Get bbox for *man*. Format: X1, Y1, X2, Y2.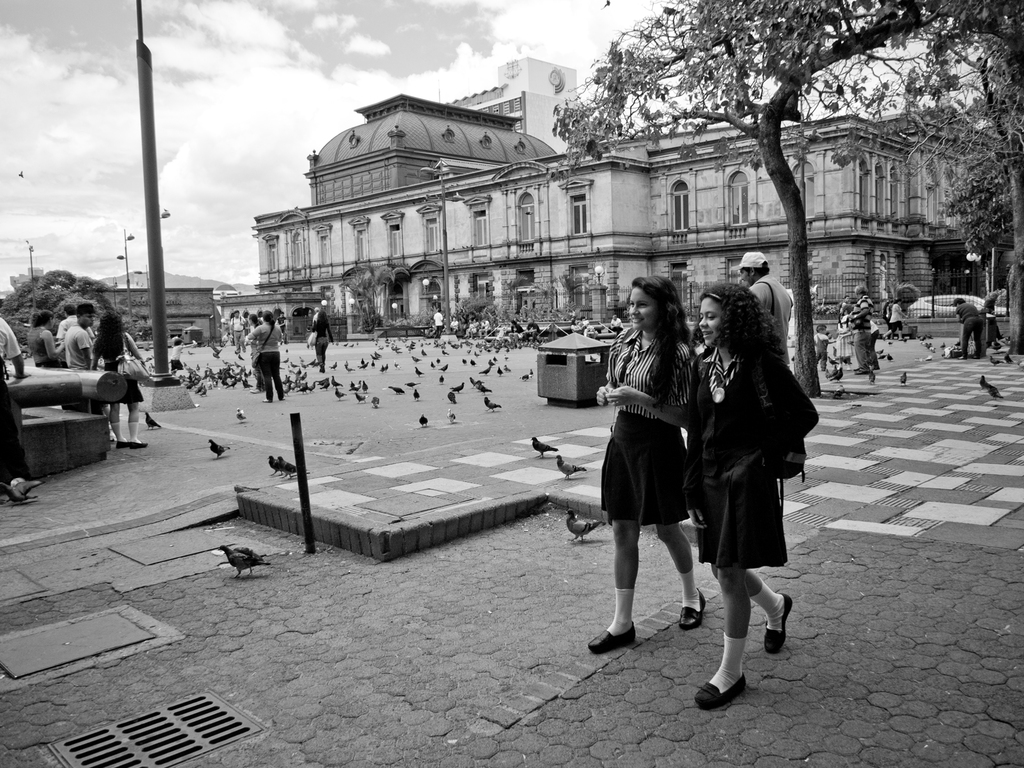
433, 307, 445, 339.
